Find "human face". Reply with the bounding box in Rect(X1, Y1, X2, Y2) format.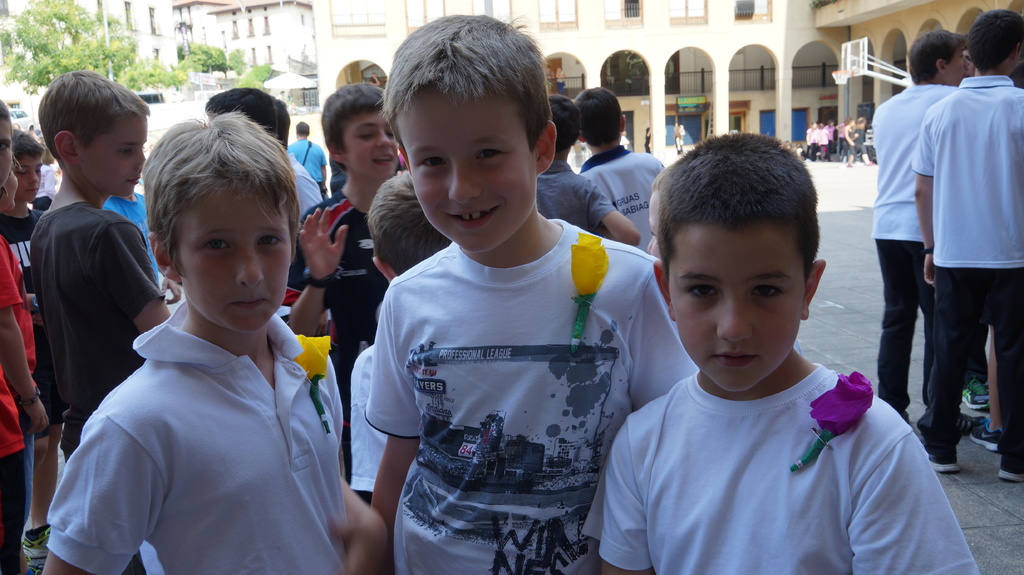
Rect(417, 82, 541, 246).
